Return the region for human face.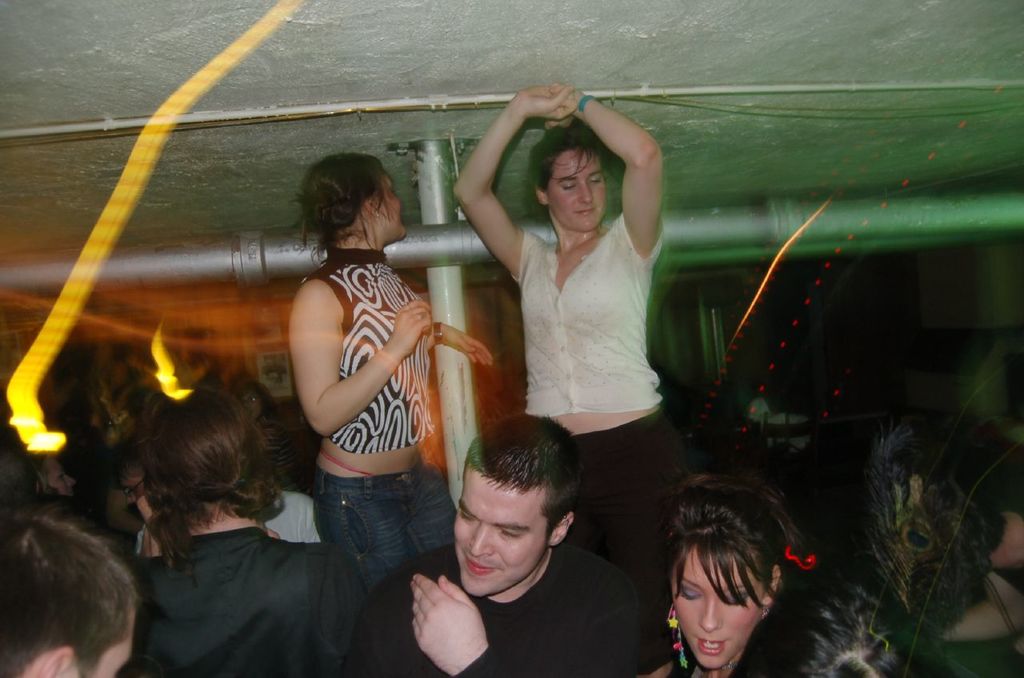
383, 178, 407, 238.
